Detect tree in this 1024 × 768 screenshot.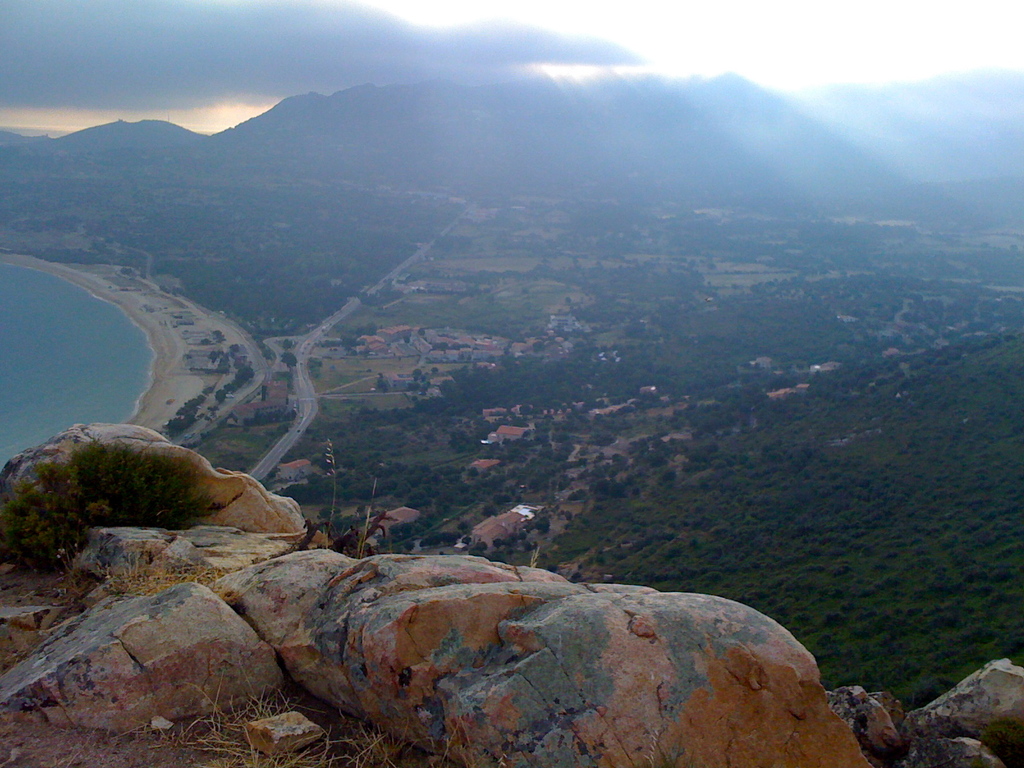
Detection: left=428, top=534, right=445, bottom=548.
